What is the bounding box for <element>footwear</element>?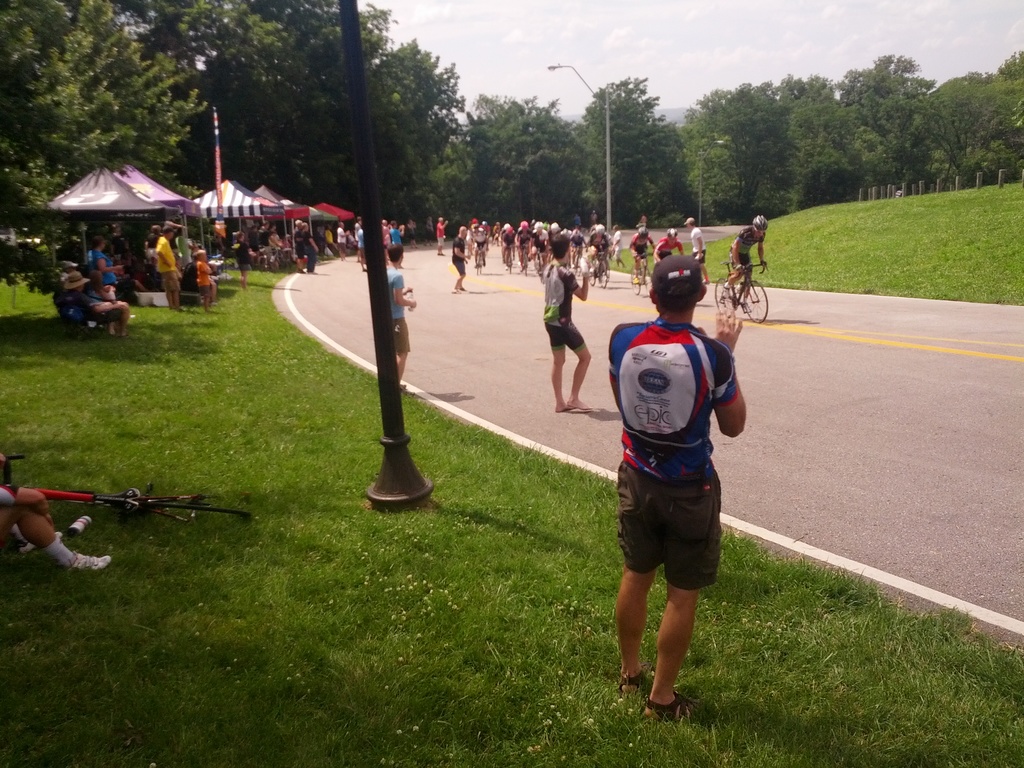
detection(68, 511, 89, 536).
